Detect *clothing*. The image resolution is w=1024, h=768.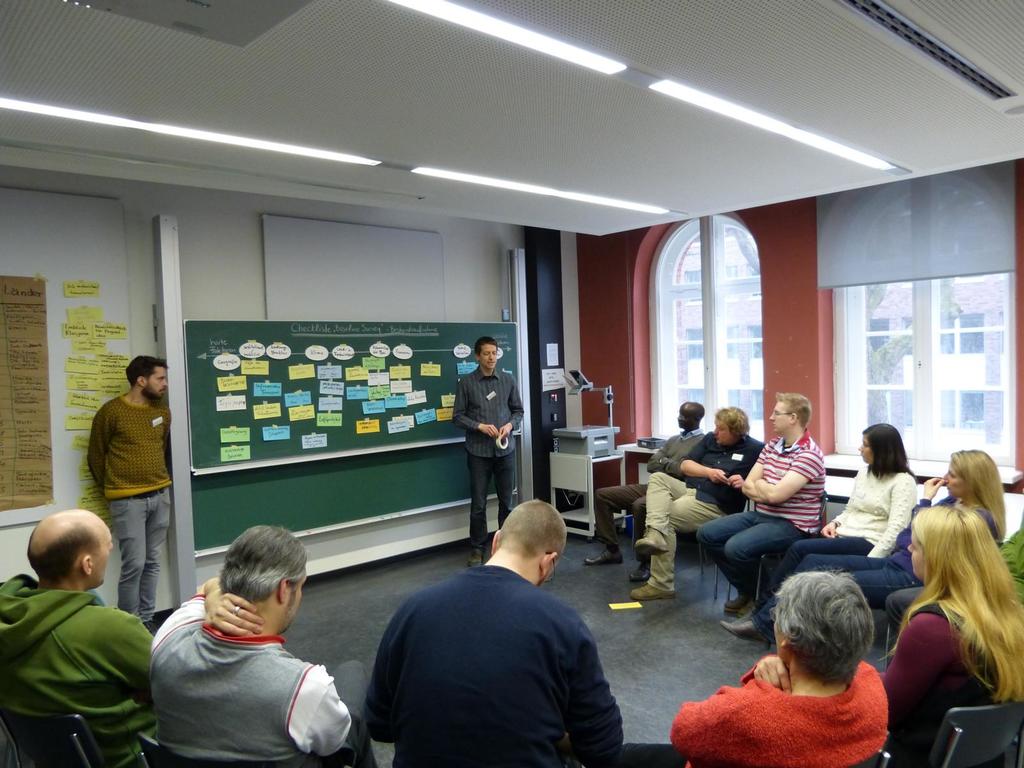
bbox=(591, 431, 706, 562).
